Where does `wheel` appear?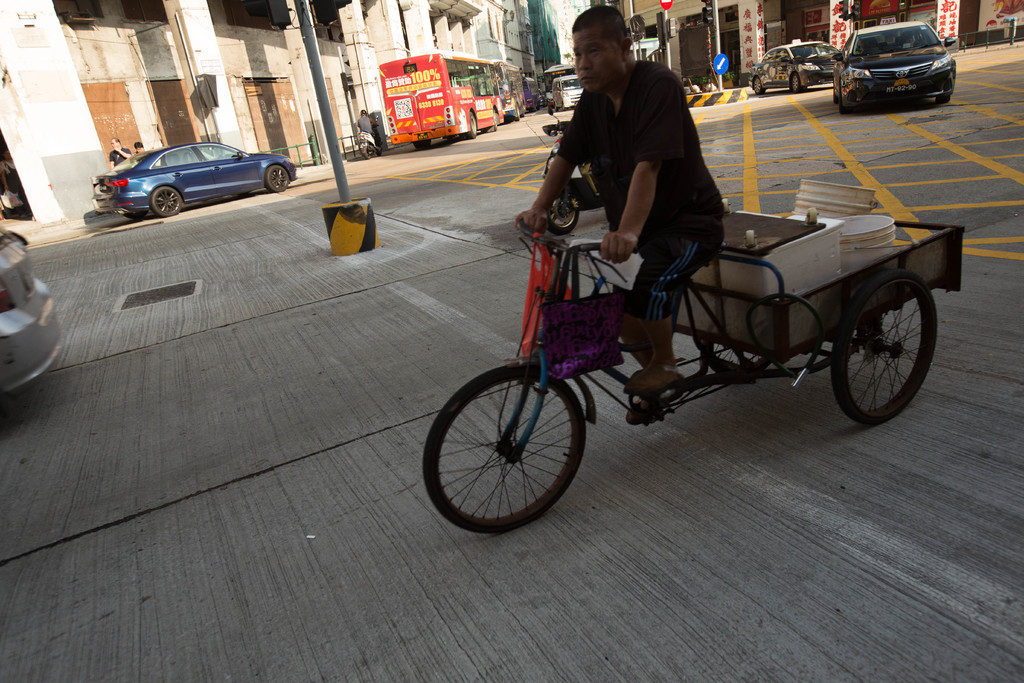
Appears at <region>472, 112, 477, 137</region>.
